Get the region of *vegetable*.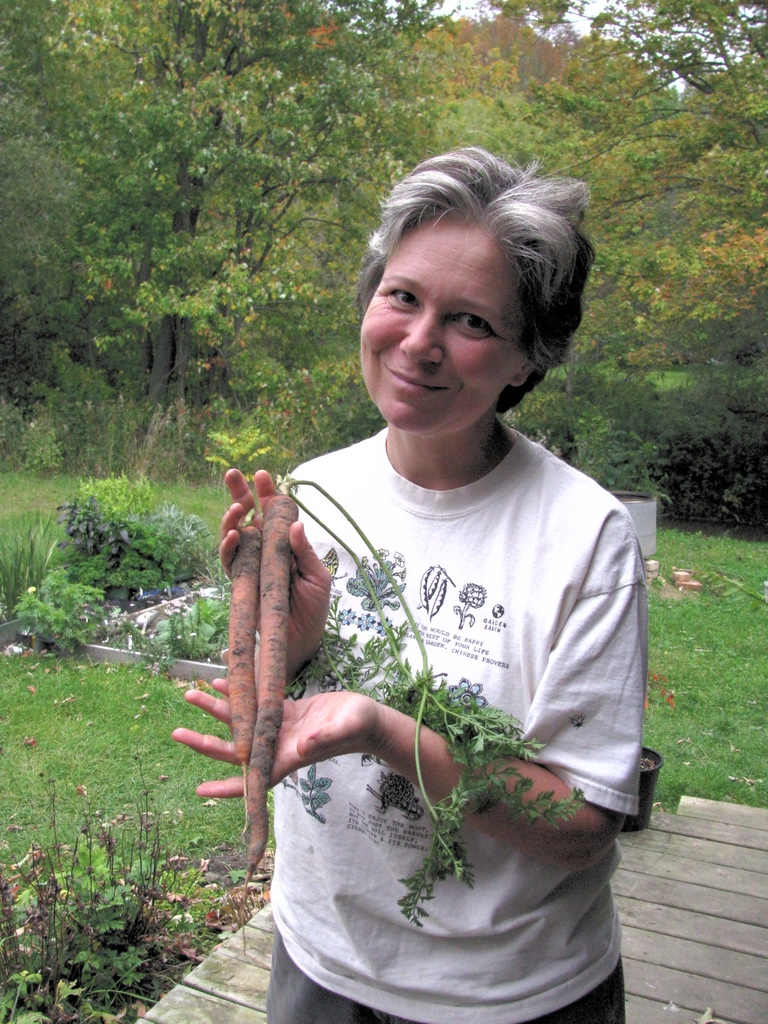
[left=241, top=477, right=584, bottom=935].
